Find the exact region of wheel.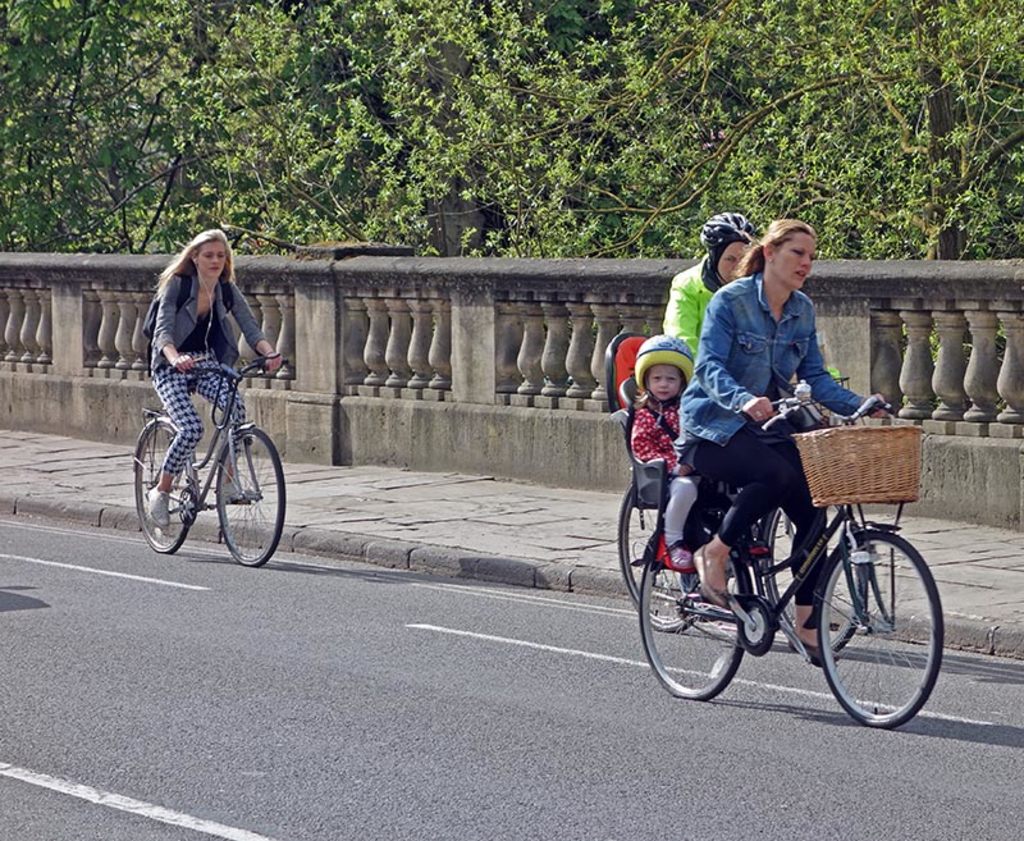
Exact region: x1=620 y1=501 x2=699 y2=629.
